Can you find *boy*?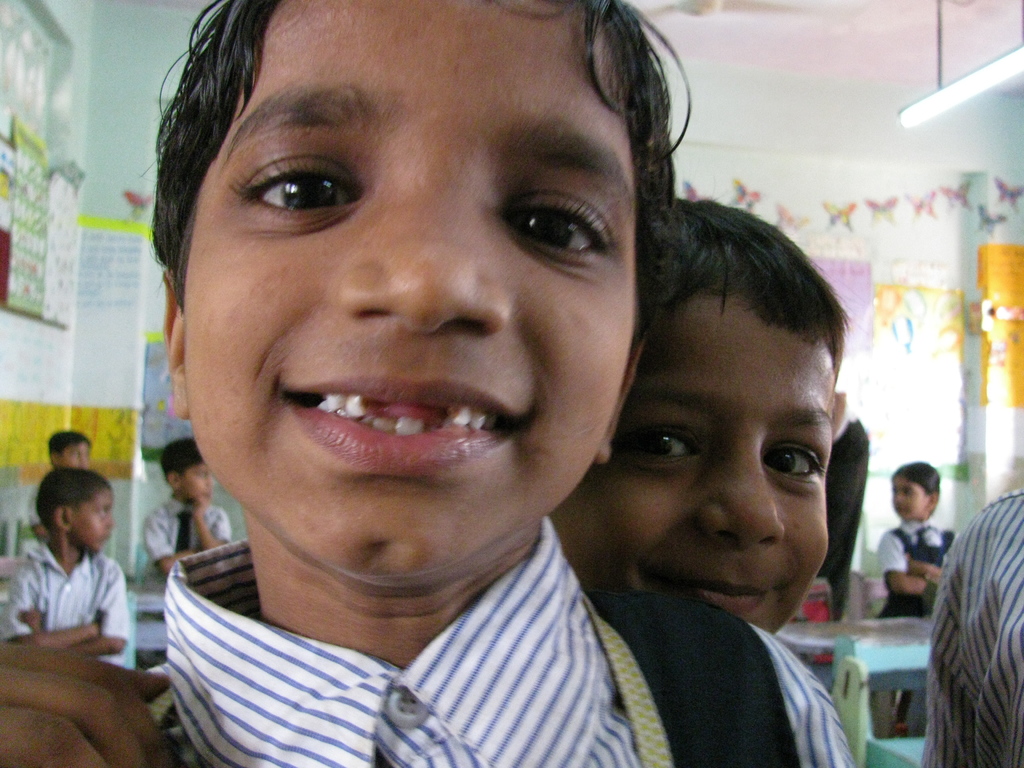
Yes, bounding box: 538,194,846,641.
